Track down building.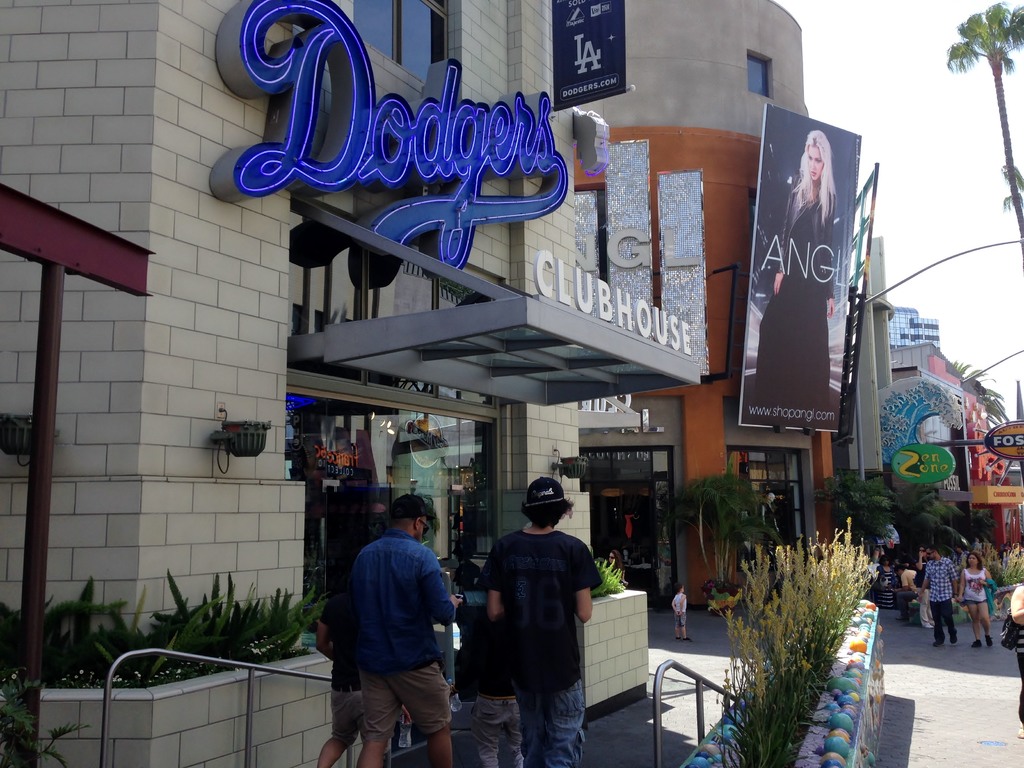
Tracked to [576,0,810,615].
